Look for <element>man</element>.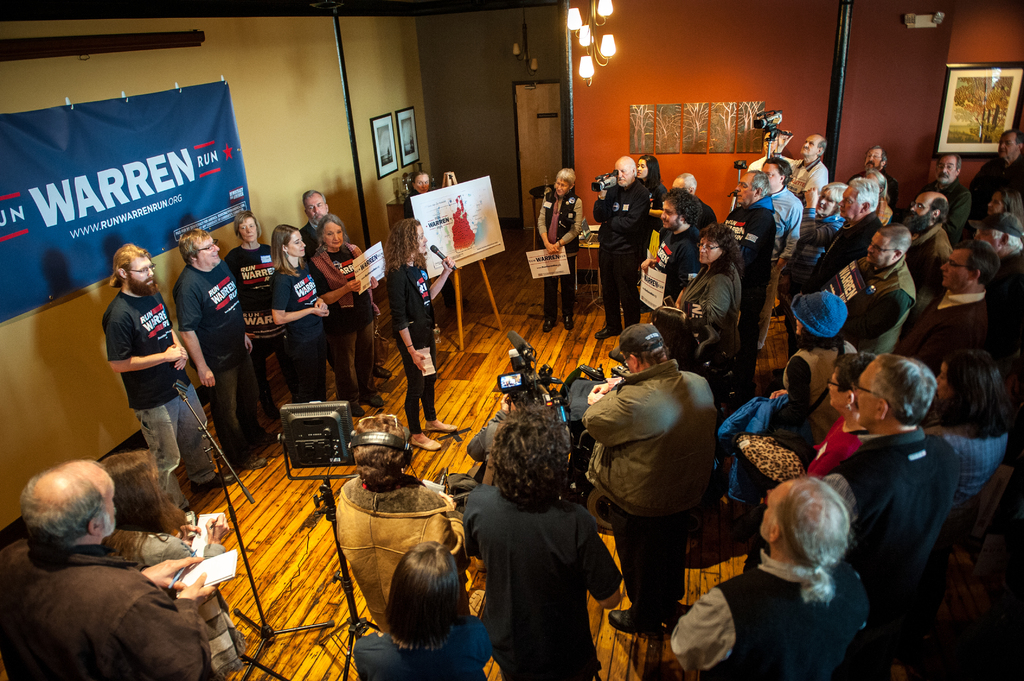
Found: bbox(758, 128, 831, 209).
